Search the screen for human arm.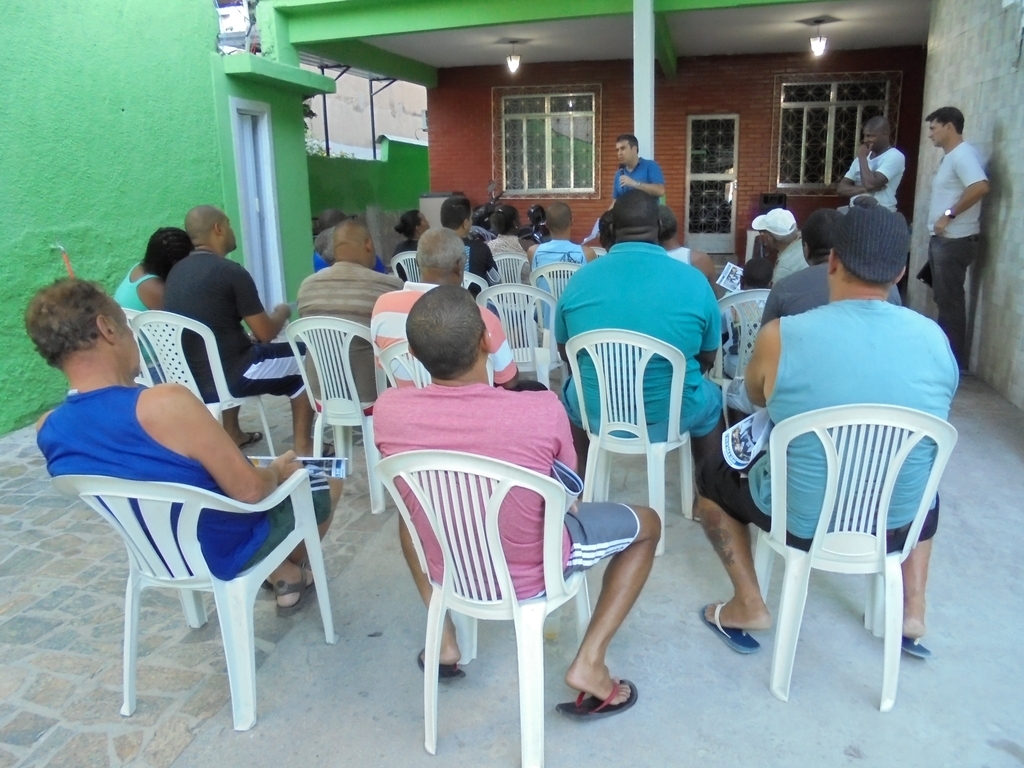
Found at <region>758, 275, 793, 321</region>.
